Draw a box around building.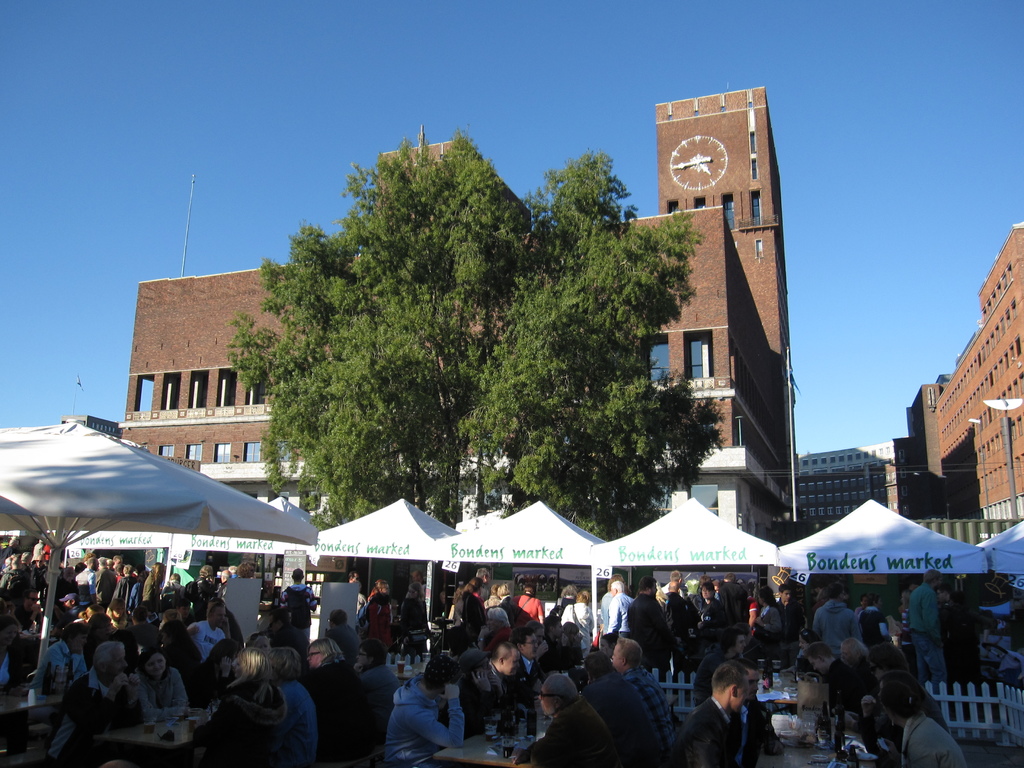
BBox(129, 81, 799, 604).
